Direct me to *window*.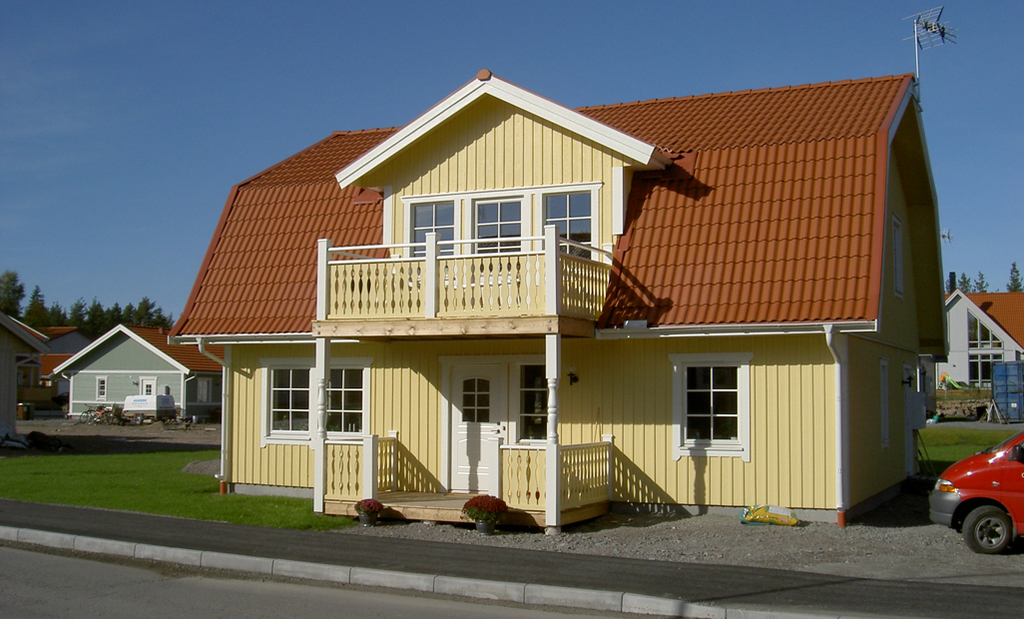
Direction: locate(541, 185, 598, 275).
